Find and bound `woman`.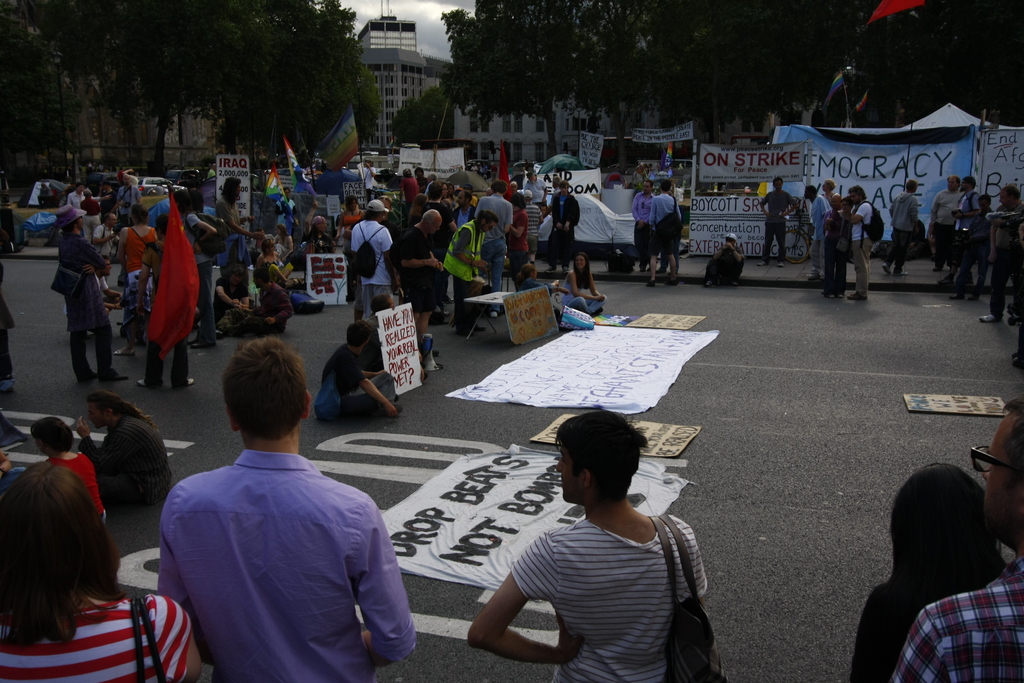
Bound: <region>561, 252, 607, 317</region>.
